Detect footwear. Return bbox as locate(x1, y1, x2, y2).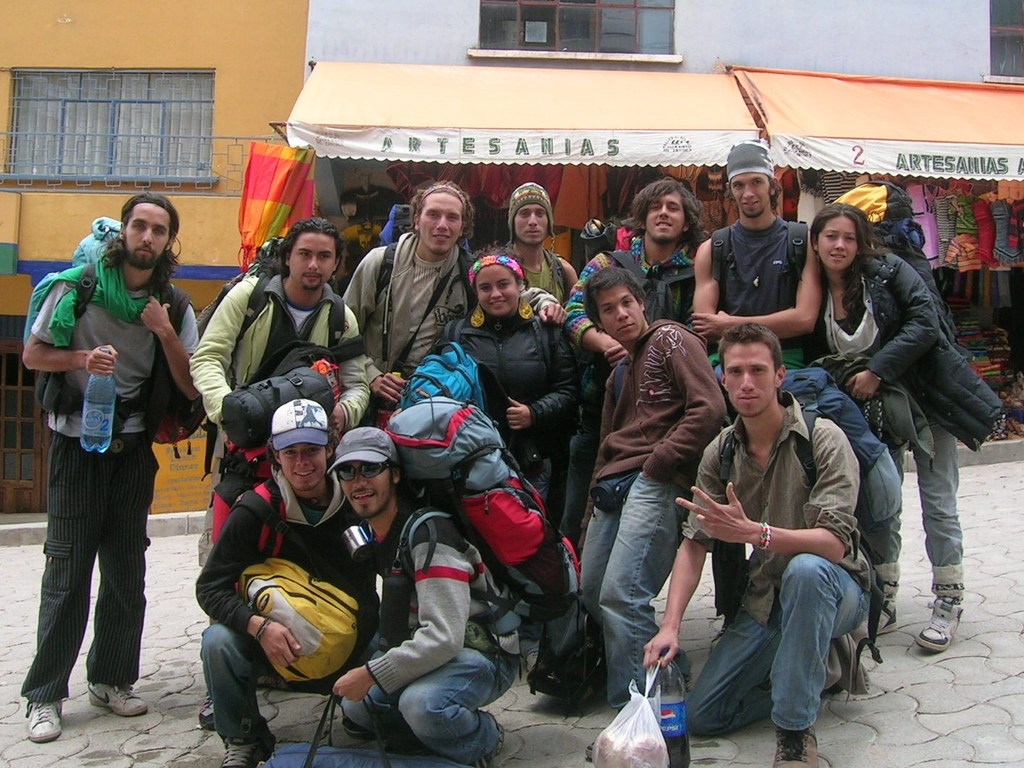
locate(525, 649, 540, 672).
